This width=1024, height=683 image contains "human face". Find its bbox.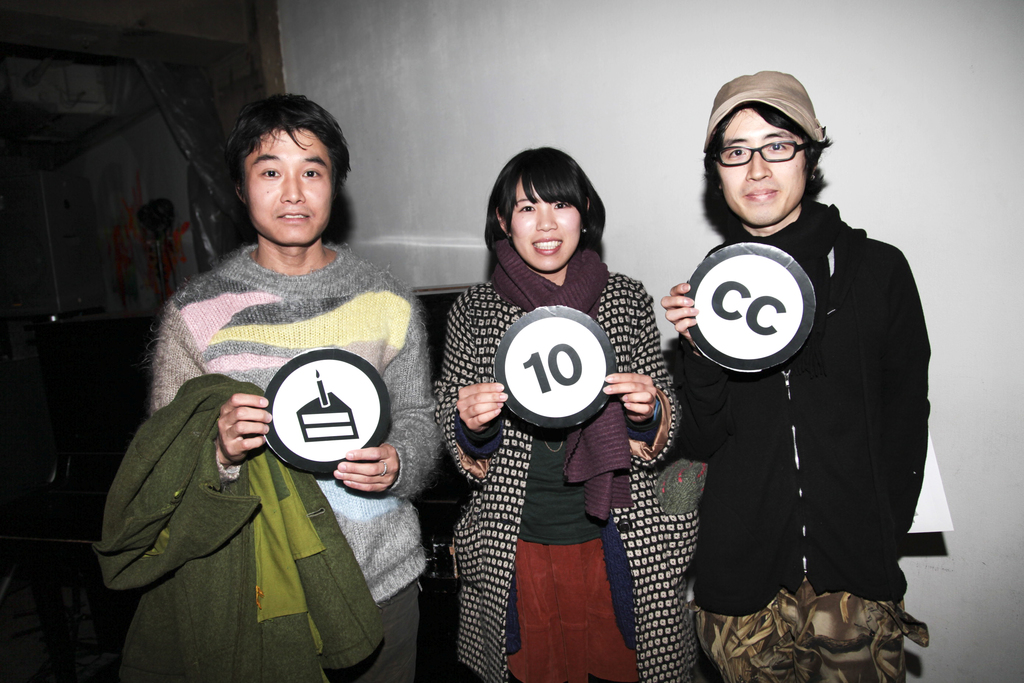
[243, 126, 335, 247].
